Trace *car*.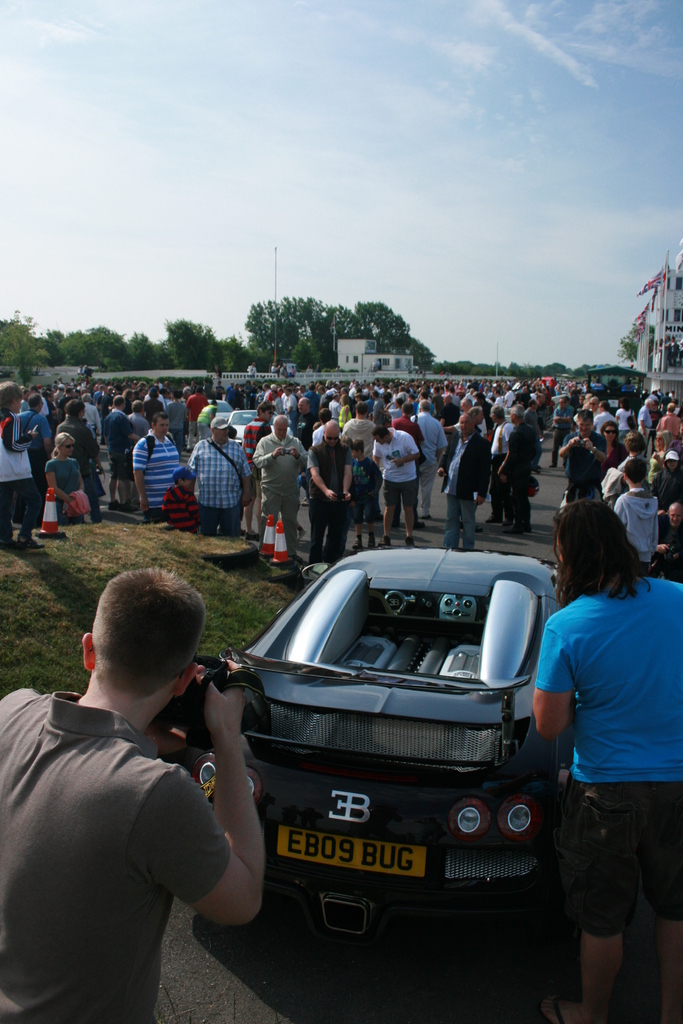
Traced to <bbox>197, 533, 572, 961</bbox>.
